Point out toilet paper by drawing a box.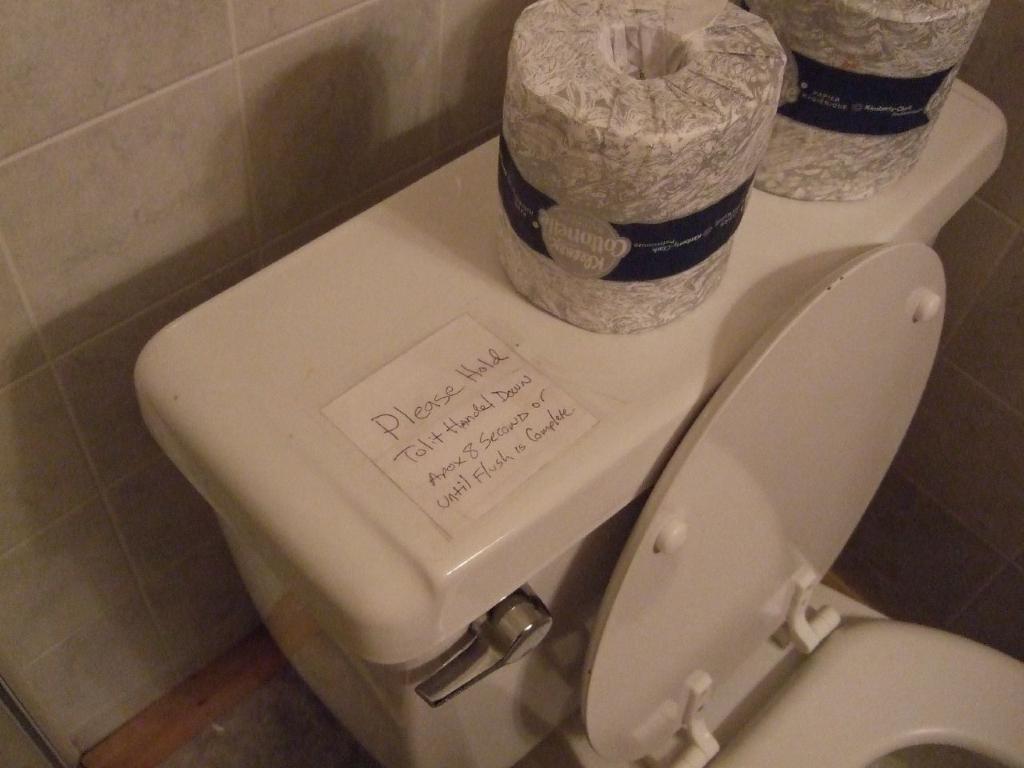
<bbox>498, 0, 793, 338</bbox>.
